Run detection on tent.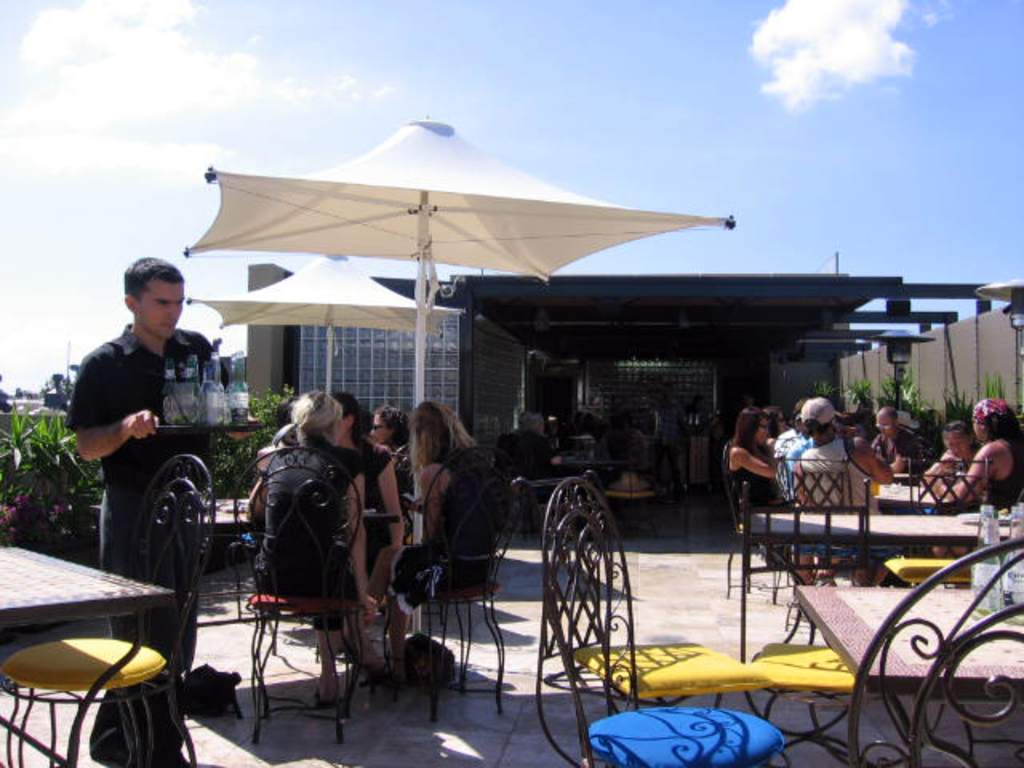
Result: 182:250:474:408.
